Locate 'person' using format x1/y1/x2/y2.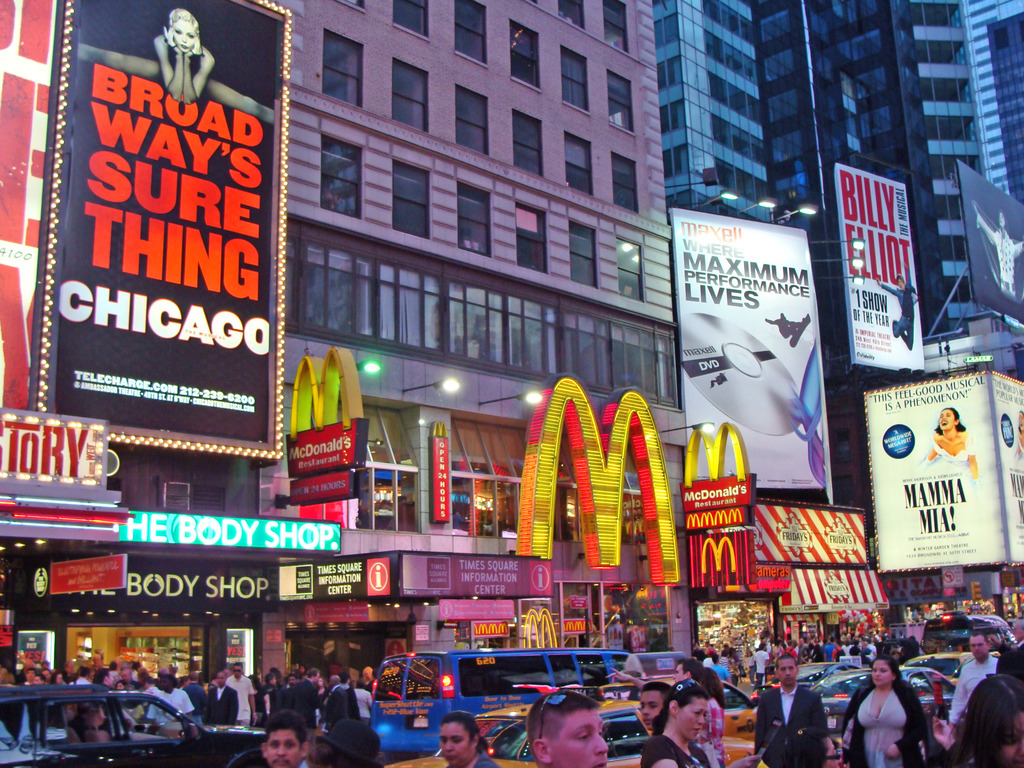
316/712/381/767.
